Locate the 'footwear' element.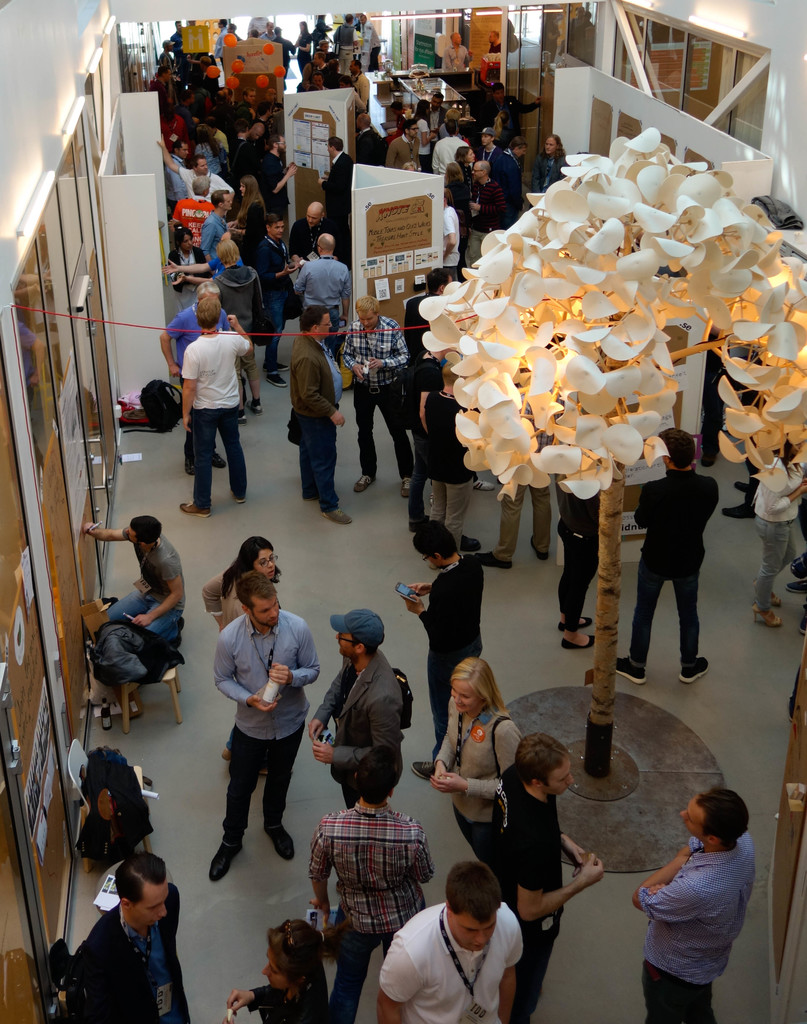
Element bbox: bbox=[561, 628, 601, 650].
